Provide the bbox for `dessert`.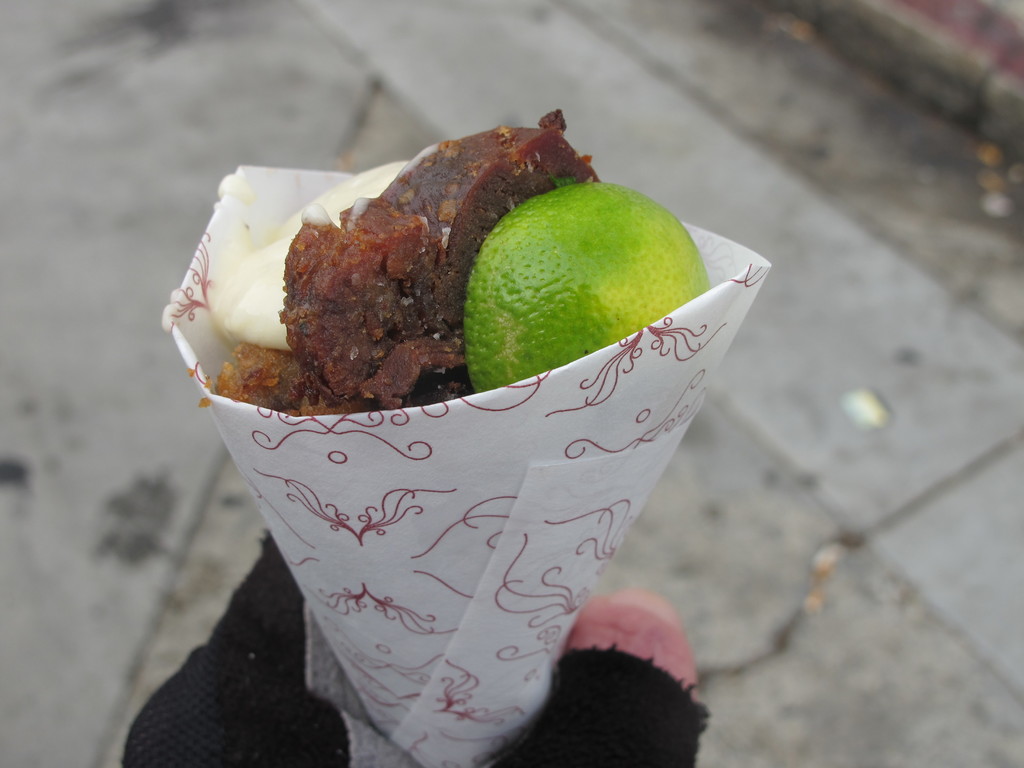
bbox(465, 179, 717, 397).
